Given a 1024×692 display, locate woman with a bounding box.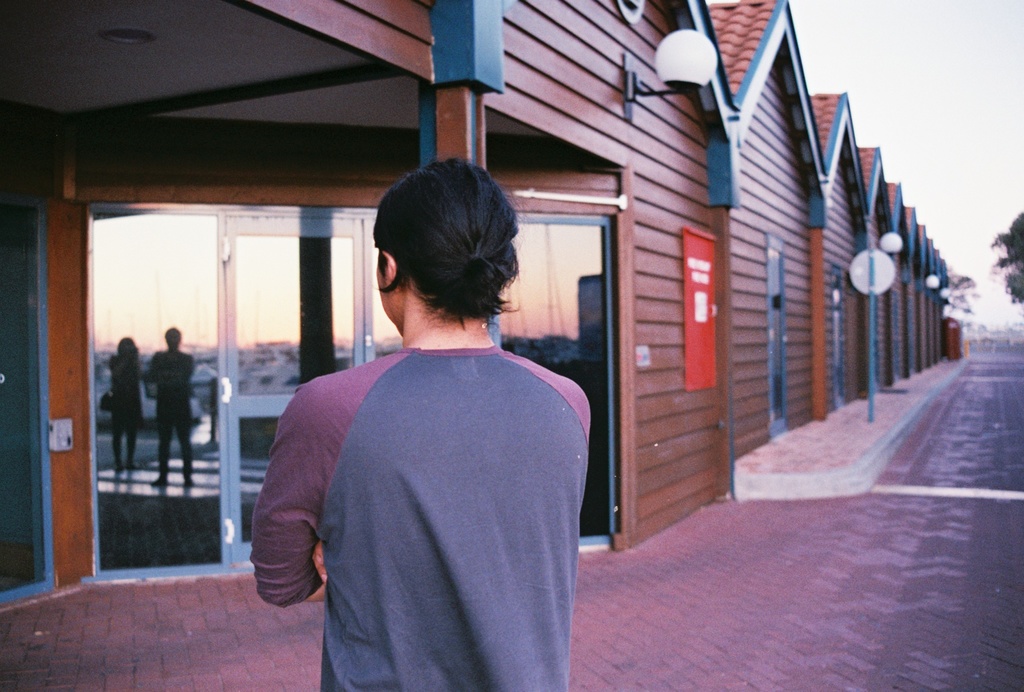
Located: <region>250, 174, 594, 679</region>.
